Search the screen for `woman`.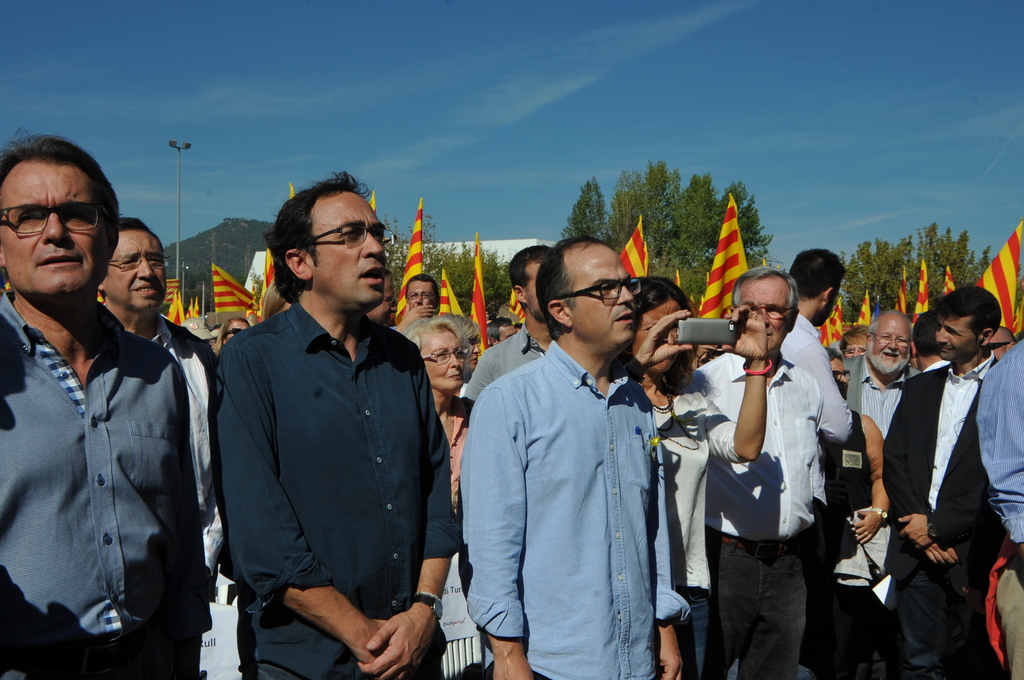
Found at crop(401, 313, 479, 520).
